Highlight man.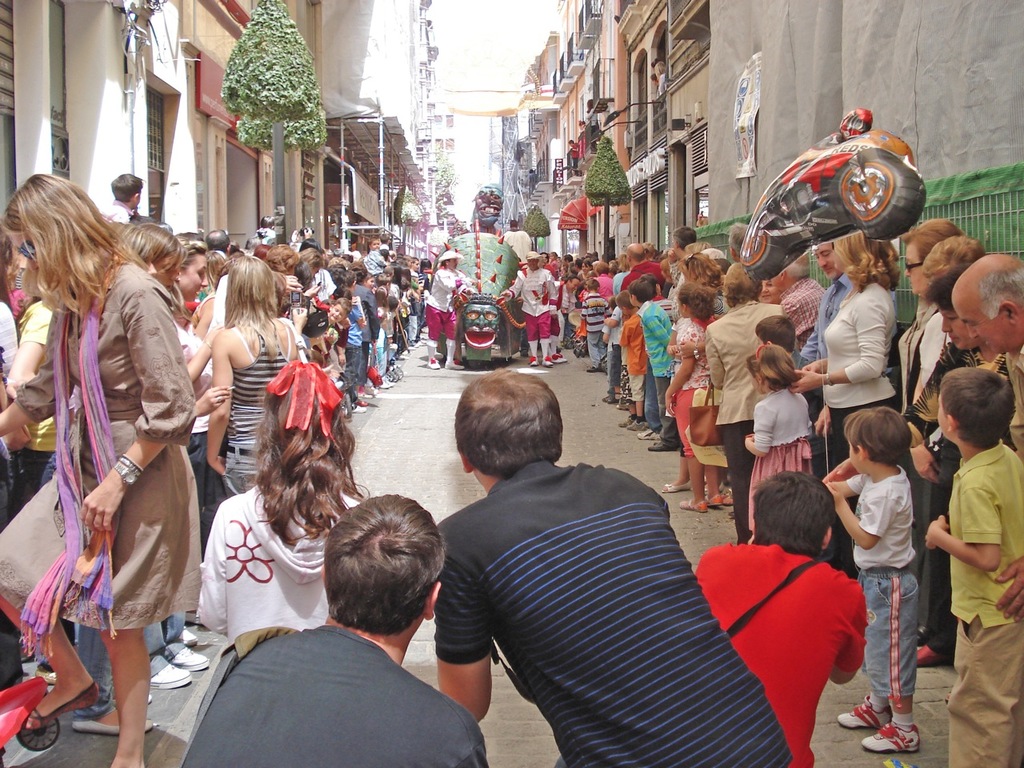
Highlighted region: <bbox>800, 242, 854, 482</bbox>.
